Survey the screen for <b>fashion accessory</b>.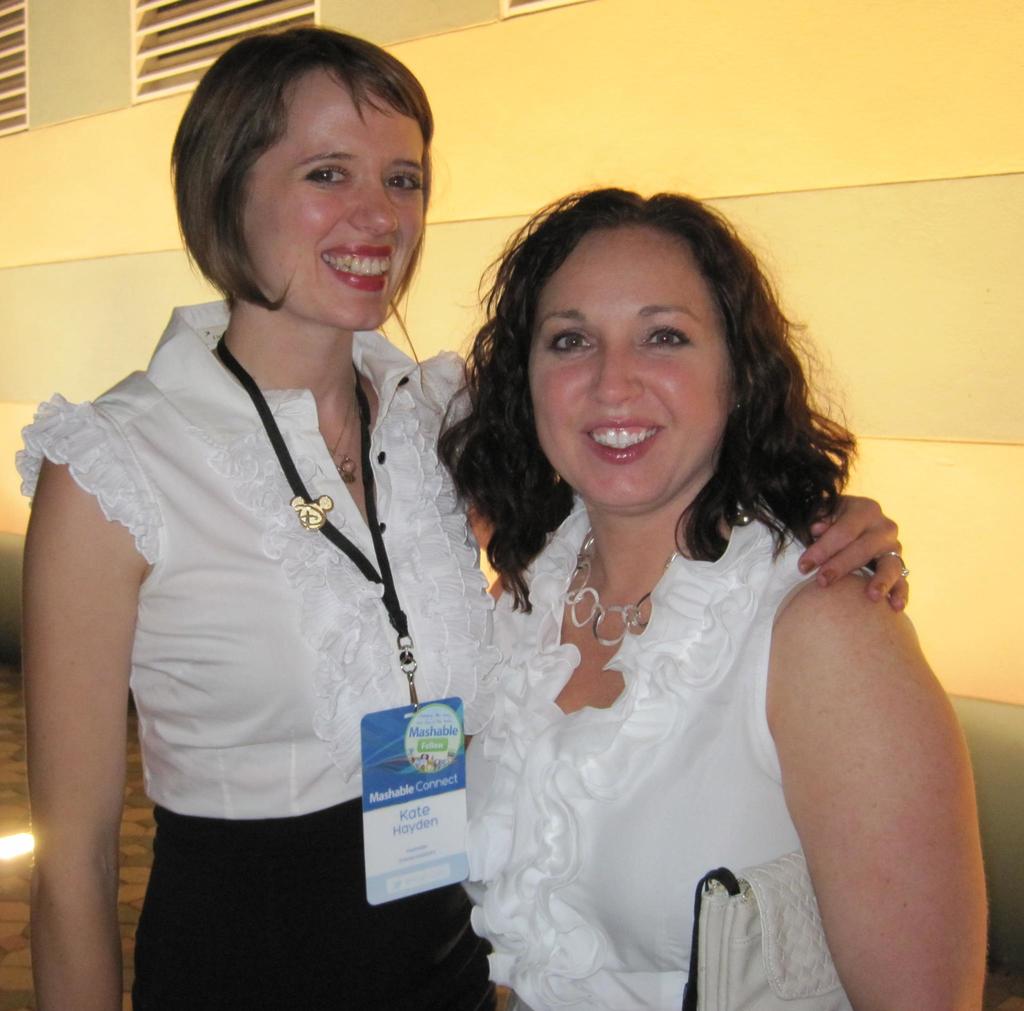
Survey found: BBox(336, 407, 350, 461).
